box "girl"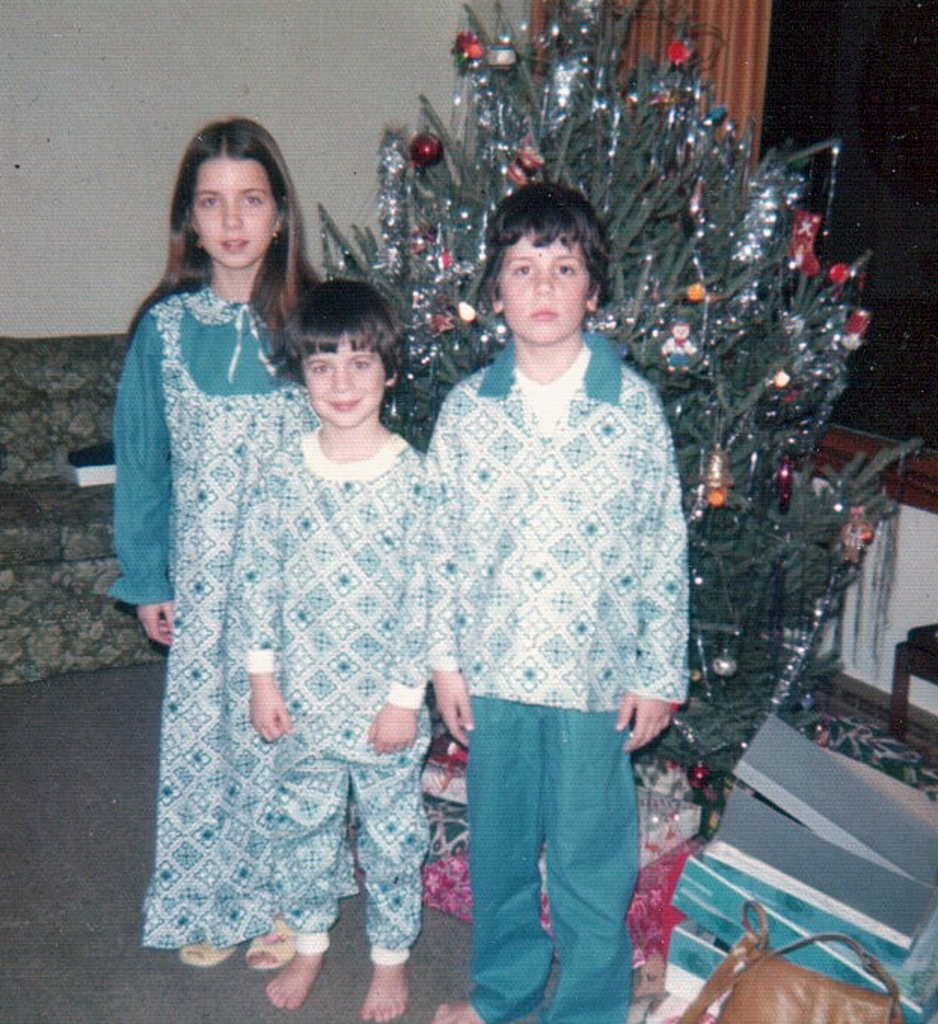
[93, 116, 329, 956]
